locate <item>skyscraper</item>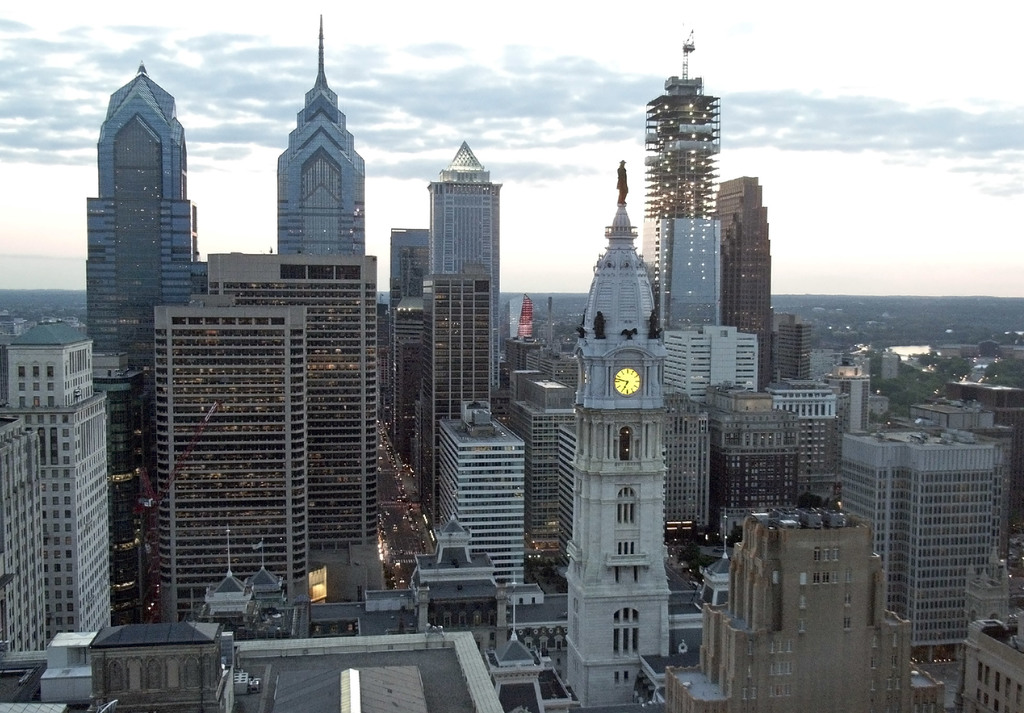
left=13, top=270, right=121, bottom=679
